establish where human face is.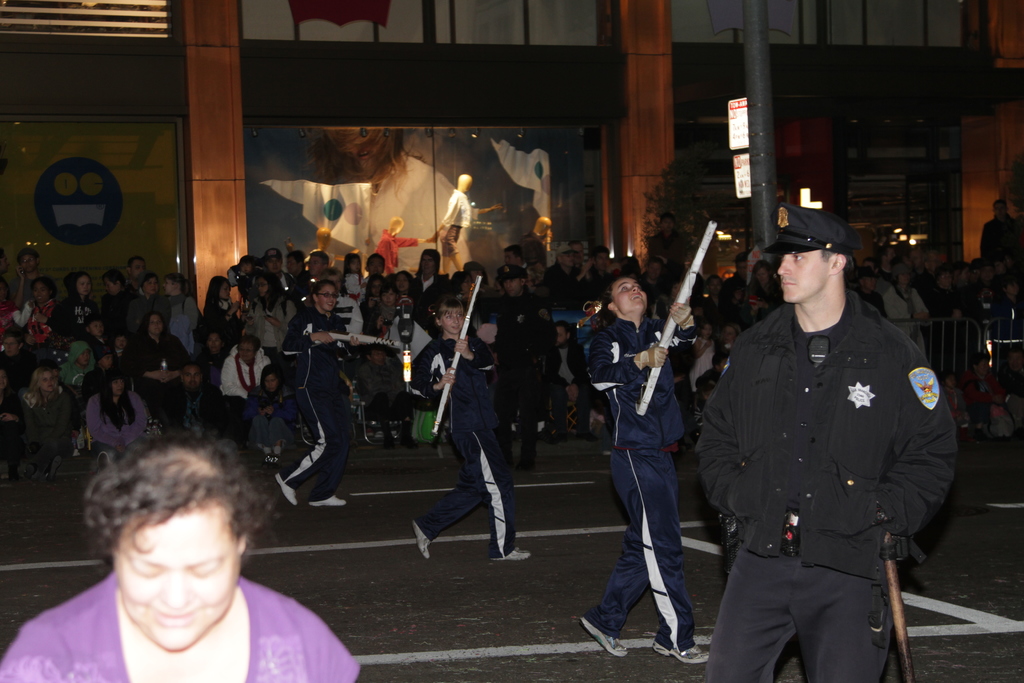
Established at l=354, t=259, r=359, b=268.
